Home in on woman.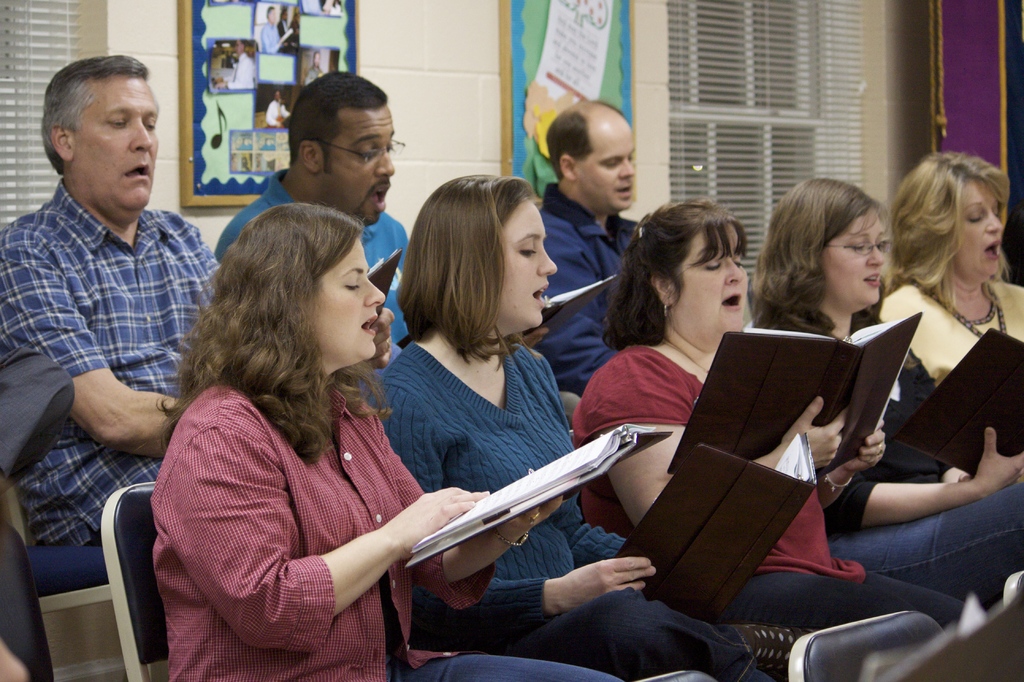
Homed in at [569,199,982,639].
